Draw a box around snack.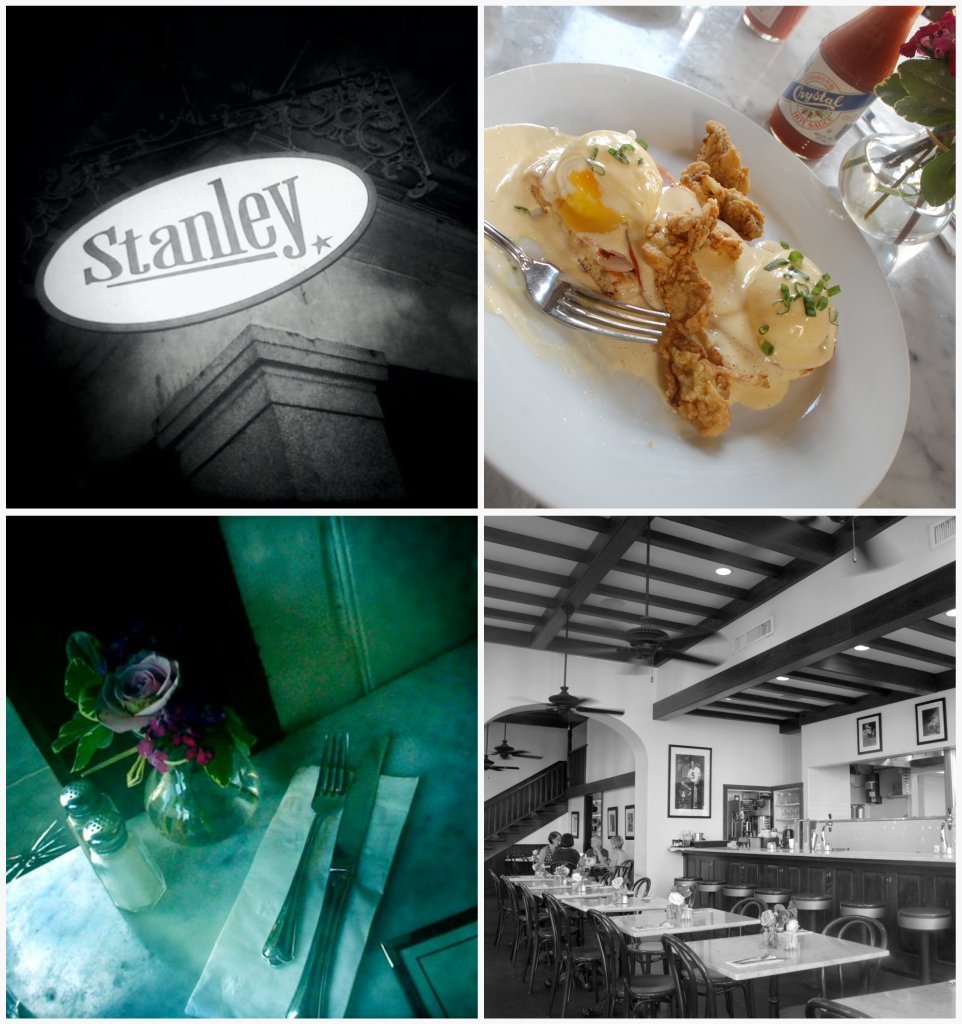
<box>507,107,831,450</box>.
